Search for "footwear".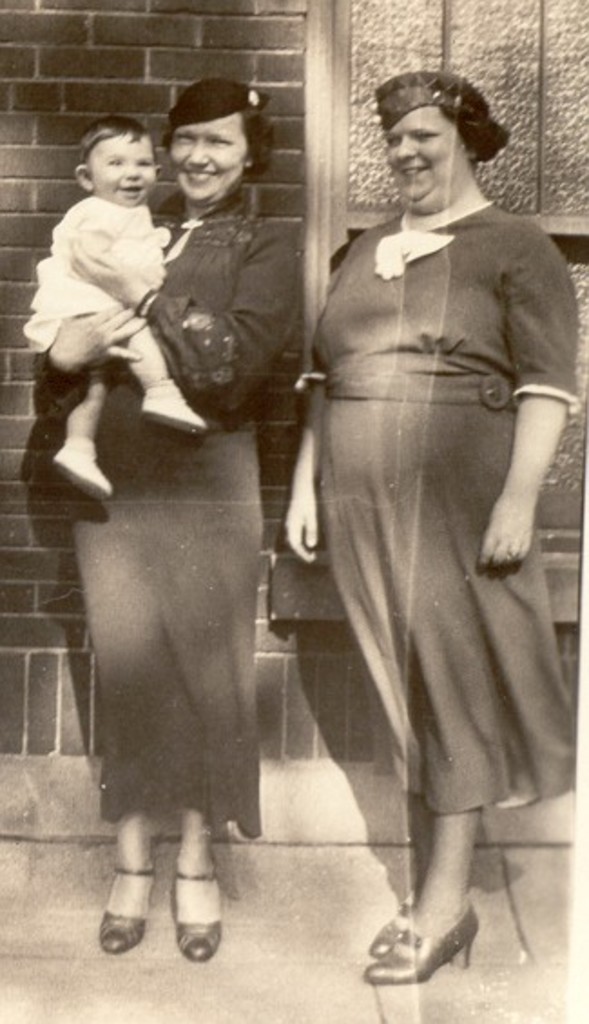
Found at BBox(91, 868, 154, 948).
